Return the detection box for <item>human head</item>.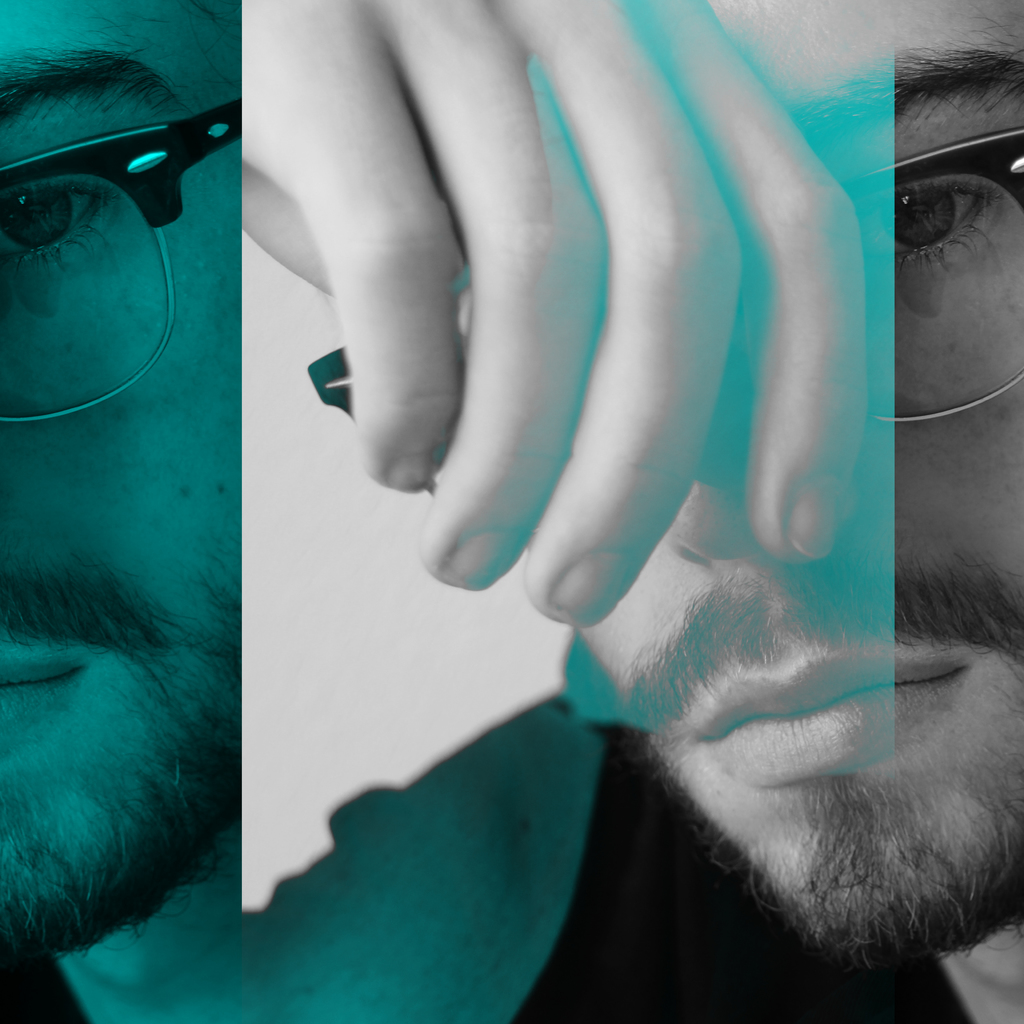
560/0/1023/963.
